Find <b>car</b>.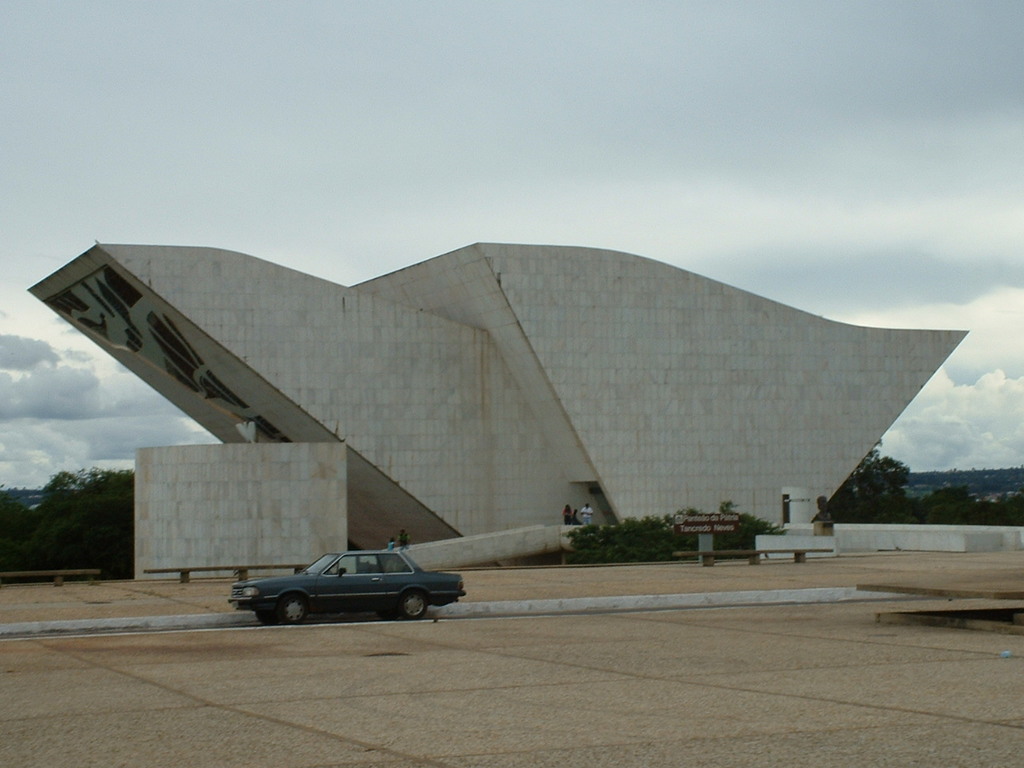
222/550/464/628.
